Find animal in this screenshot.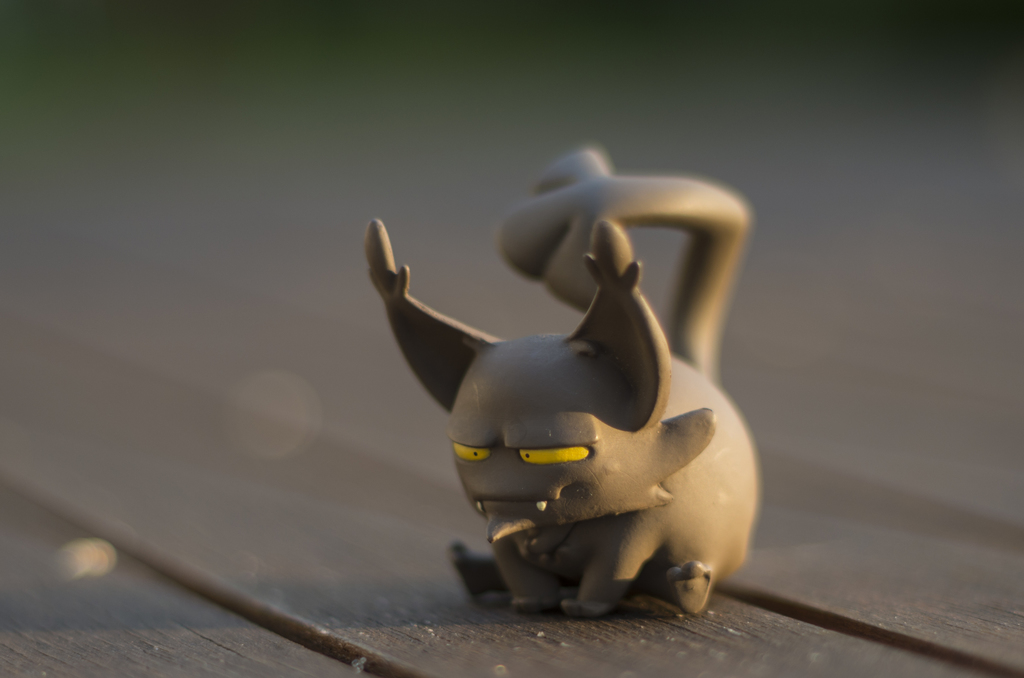
The bounding box for animal is 371:150:756:621.
